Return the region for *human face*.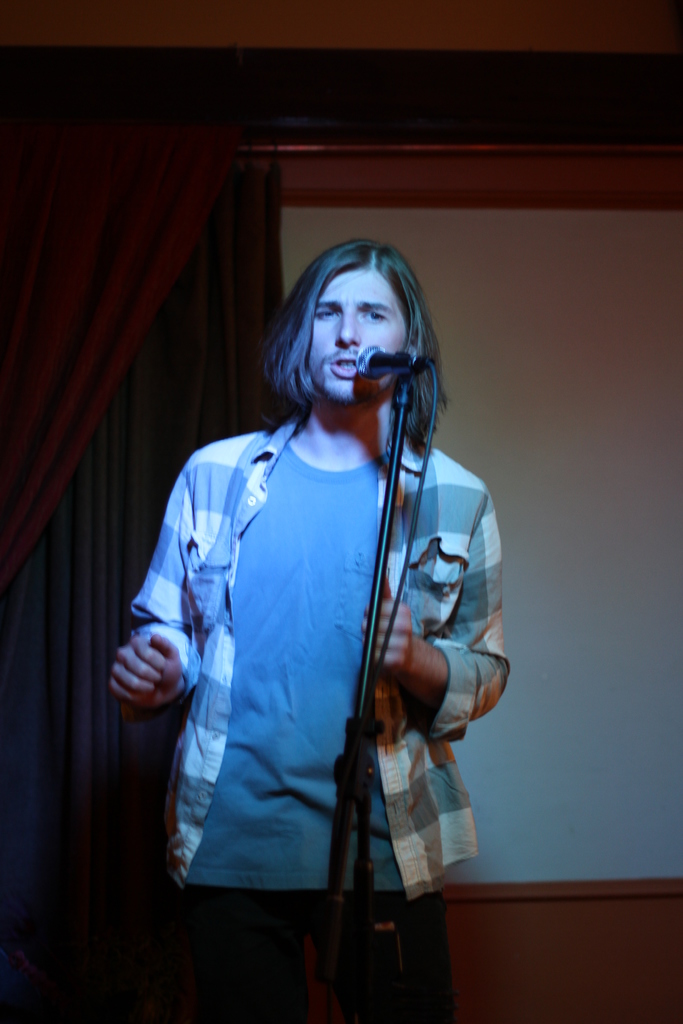
299,259,411,398.
